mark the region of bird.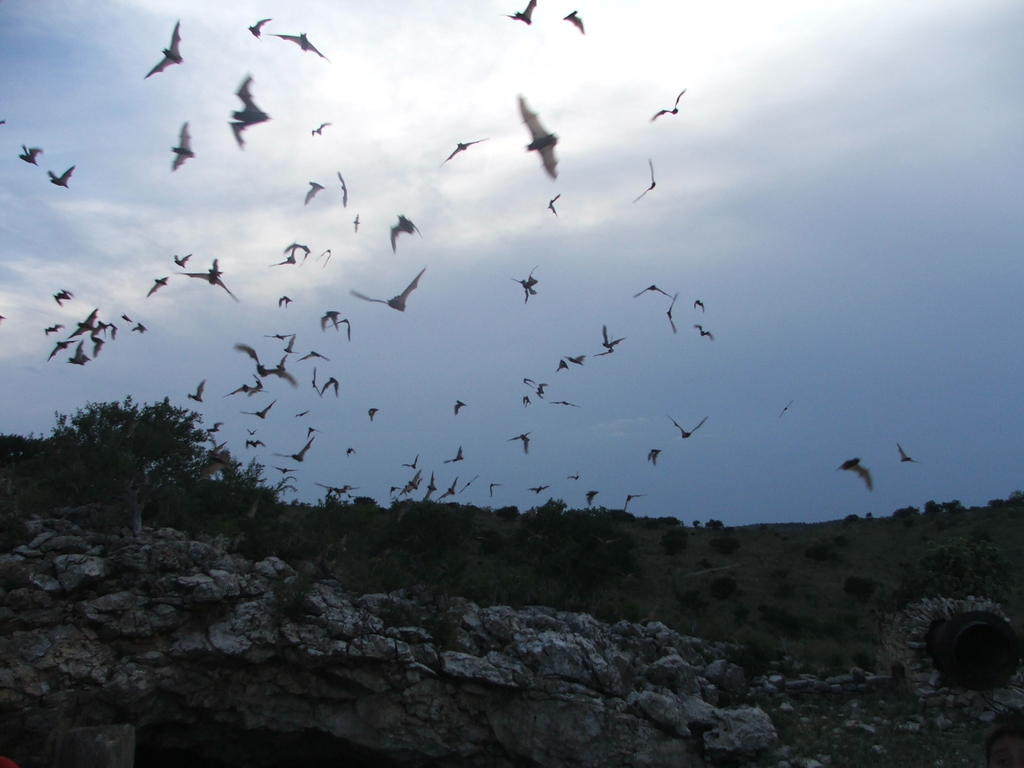
Region: {"left": 588, "top": 490, "right": 602, "bottom": 506}.
